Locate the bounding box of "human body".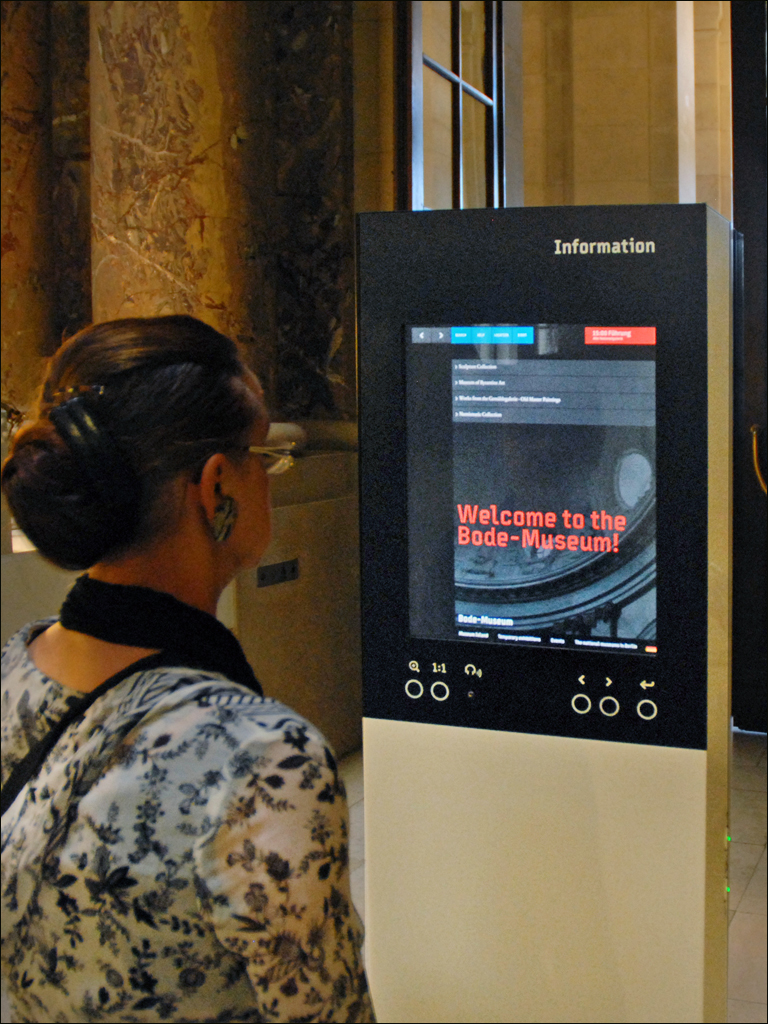
Bounding box: 0, 349, 398, 1023.
